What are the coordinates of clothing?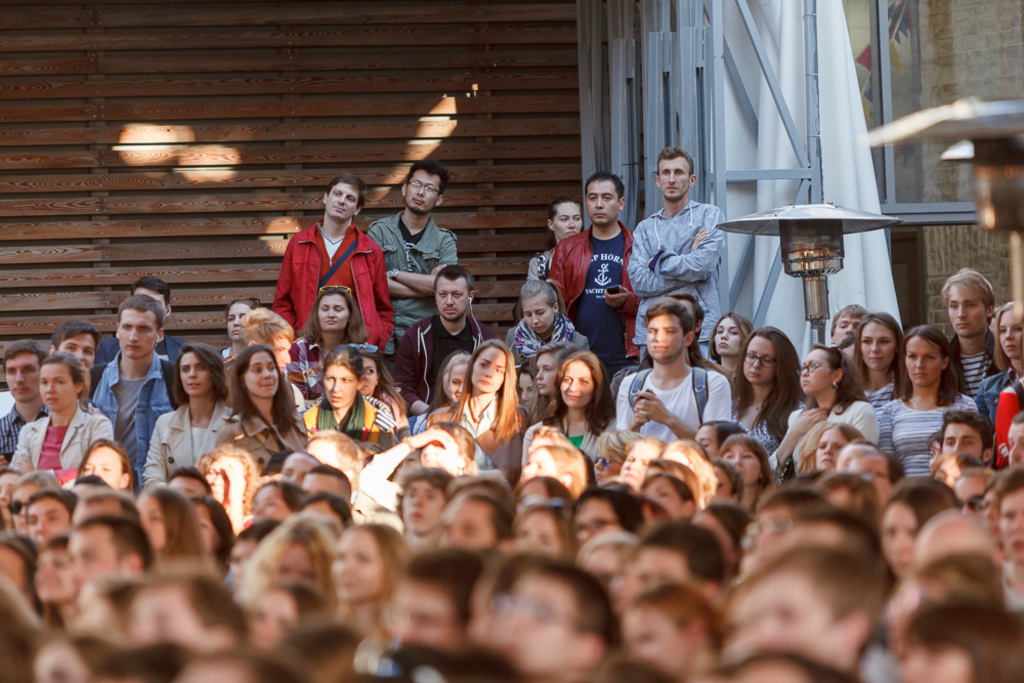
detection(943, 334, 1013, 404).
